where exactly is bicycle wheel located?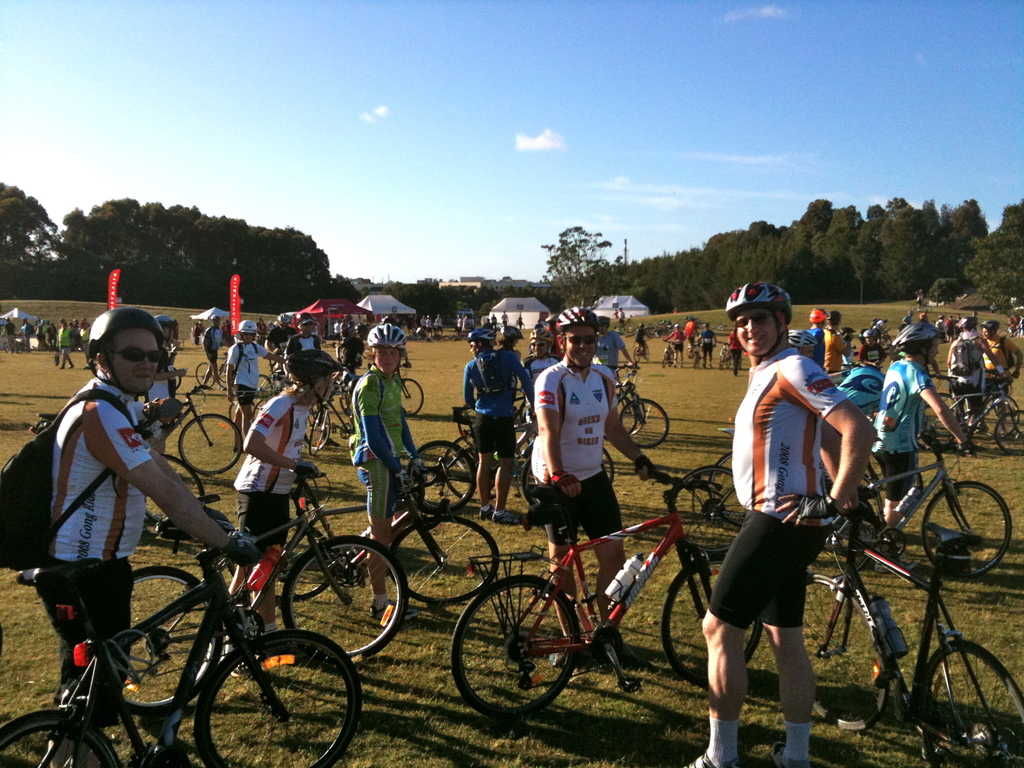
Its bounding box is (x1=711, y1=455, x2=749, y2=529).
